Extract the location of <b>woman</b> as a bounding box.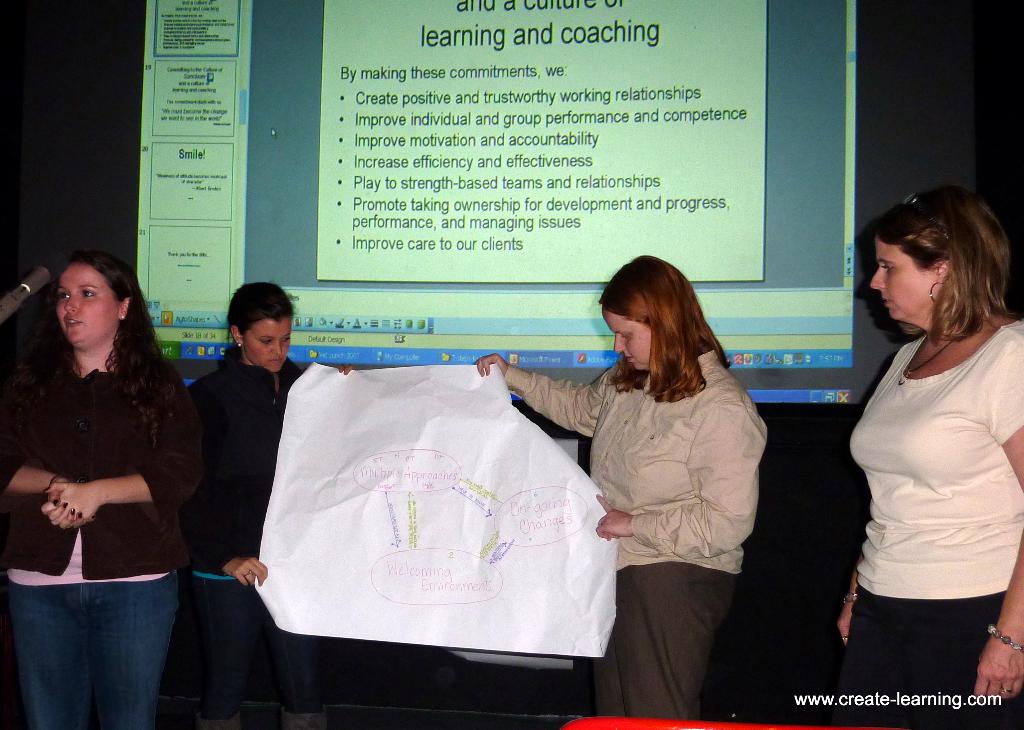
crop(4, 247, 209, 729).
